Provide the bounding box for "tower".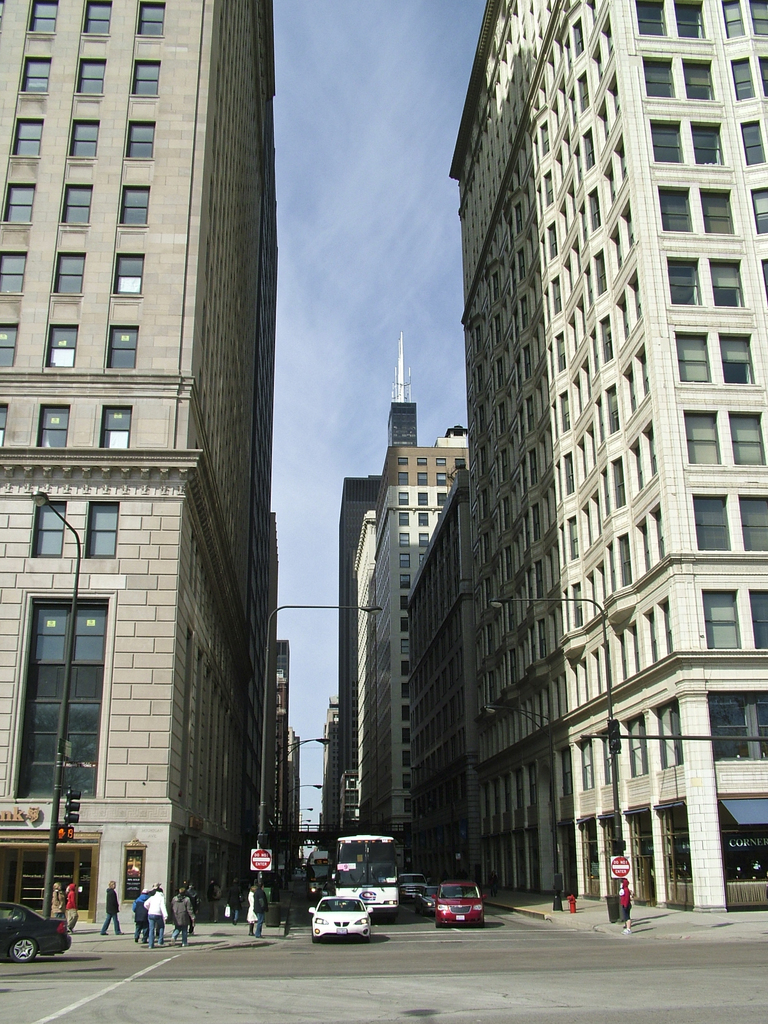
<box>328,451,474,886</box>.
